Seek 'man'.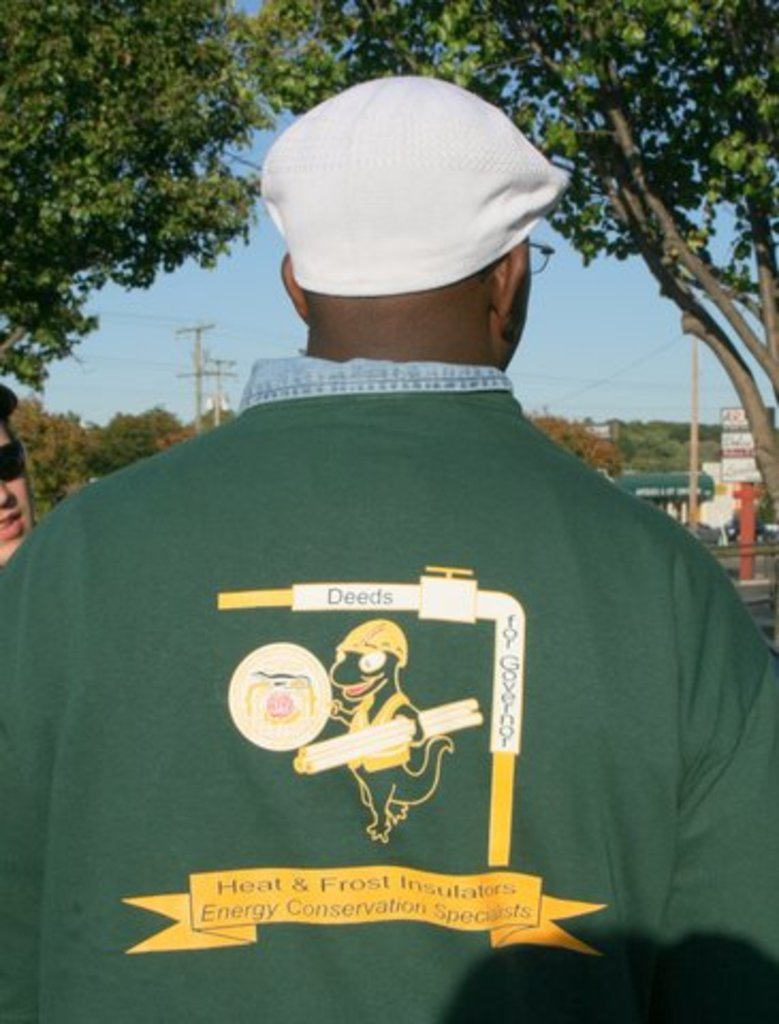
locate(0, 68, 777, 1020).
